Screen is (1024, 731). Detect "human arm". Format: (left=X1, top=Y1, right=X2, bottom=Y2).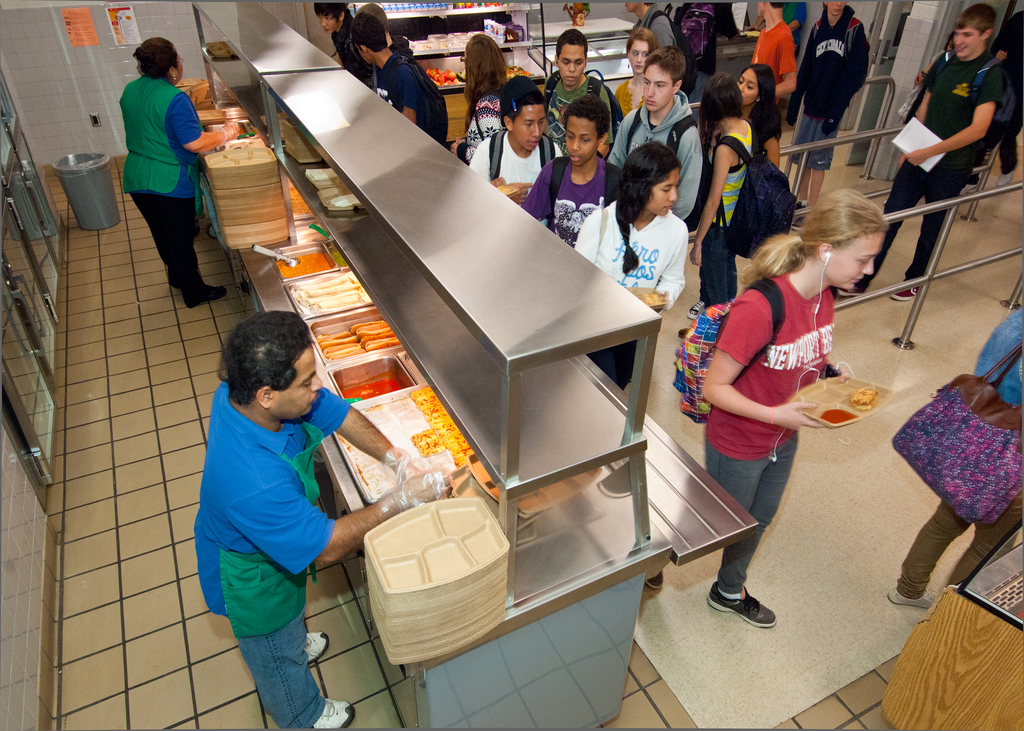
(left=292, top=465, right=456, bottom=570).
